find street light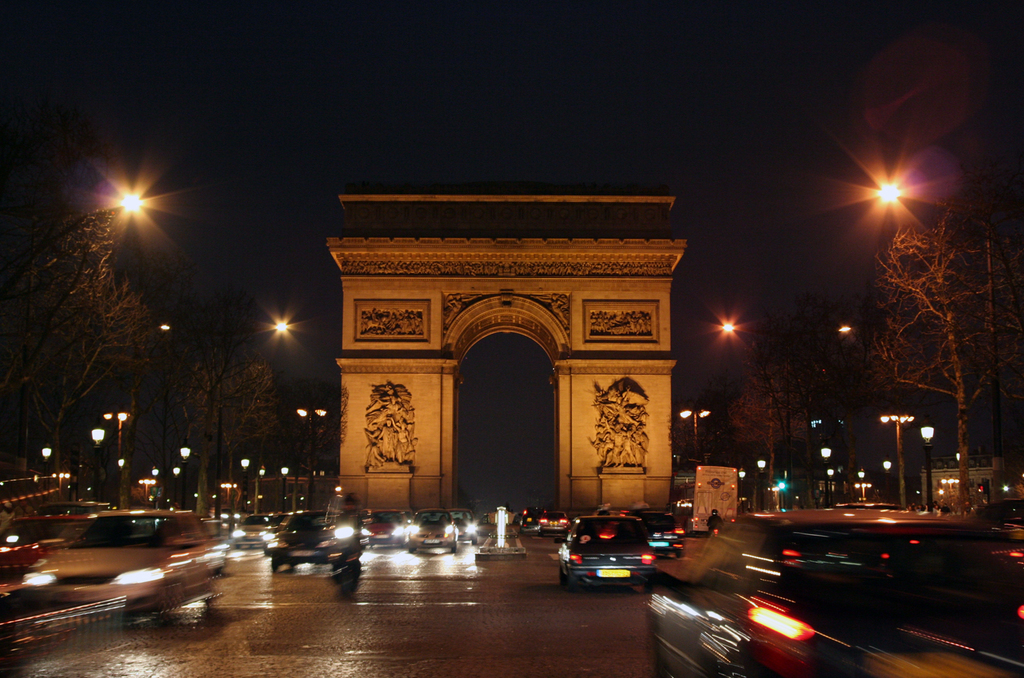
876:408:916:504
